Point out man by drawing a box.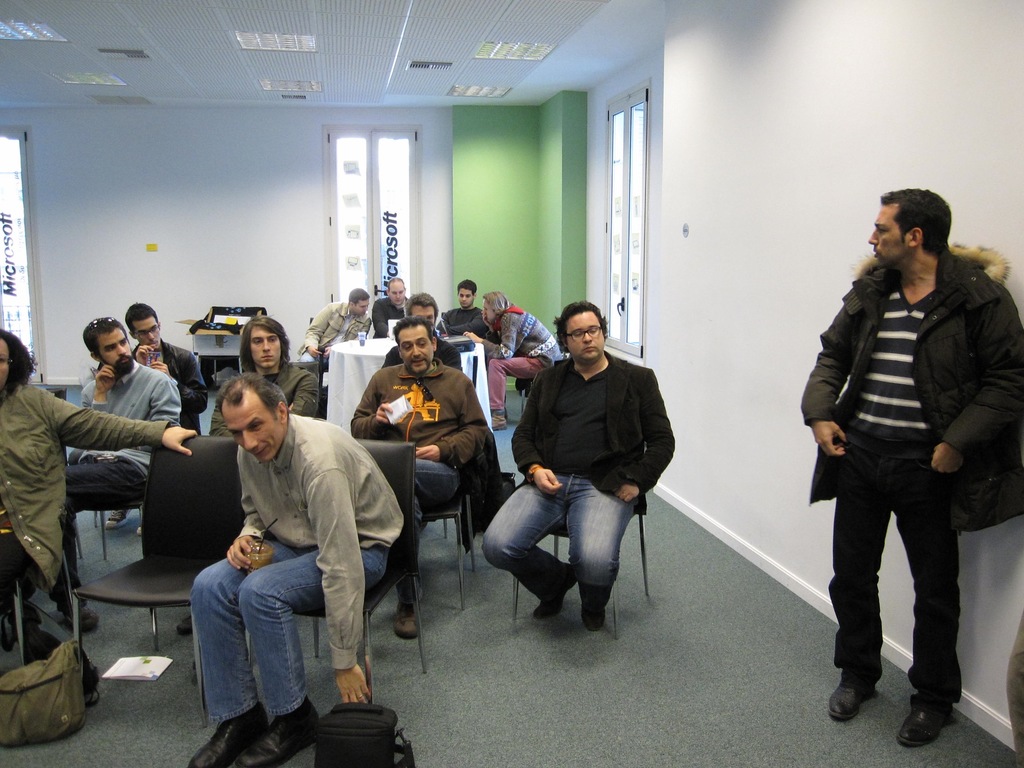
{"x1": 370, "y1": 281, "x2": 412, "y2": 342}.
